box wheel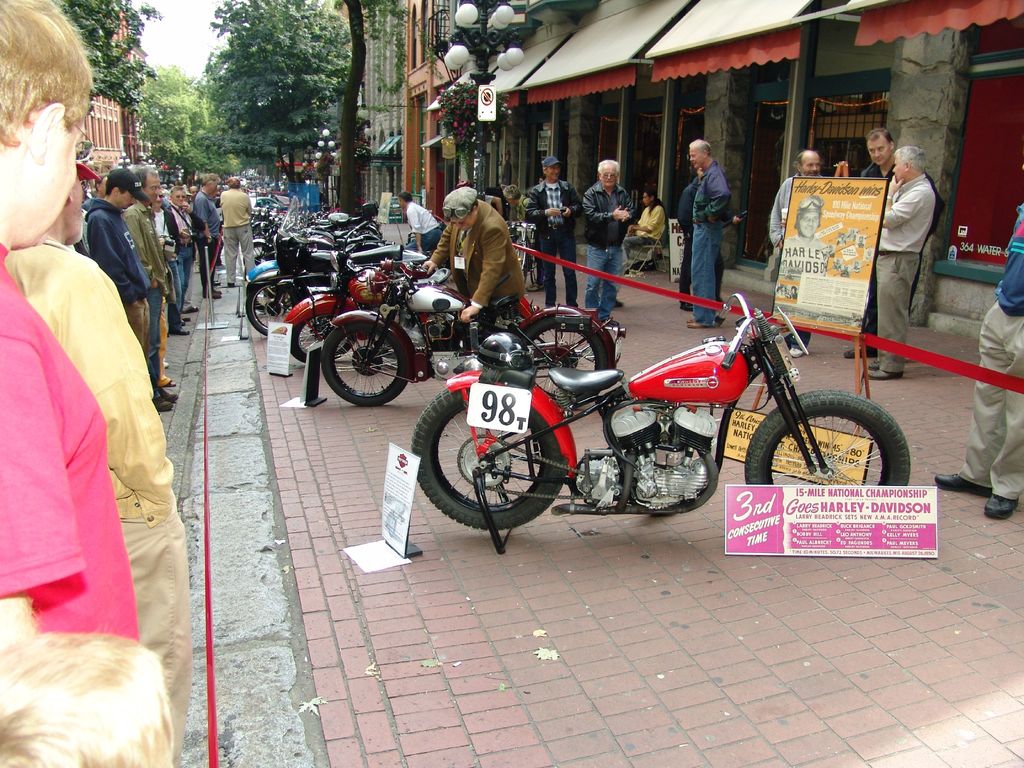
bbox(304, 317, 410, 400)
